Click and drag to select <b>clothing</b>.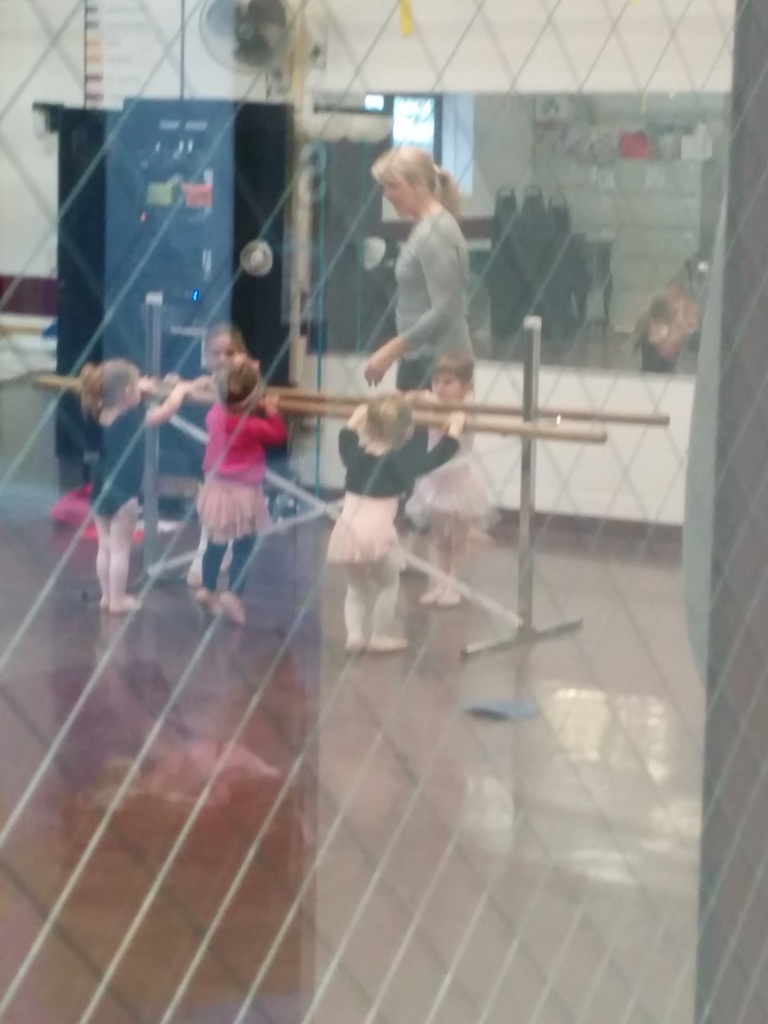
Selection: bbox(191, 398, 289, 557).
